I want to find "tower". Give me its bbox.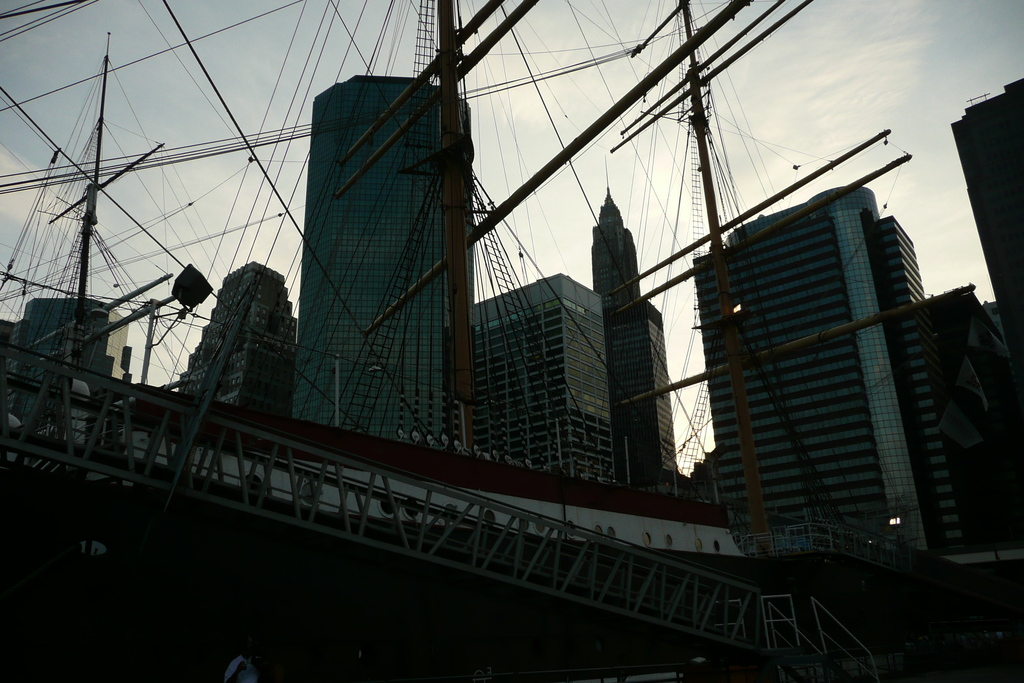
bbox=(714, 185, 930, 548).
